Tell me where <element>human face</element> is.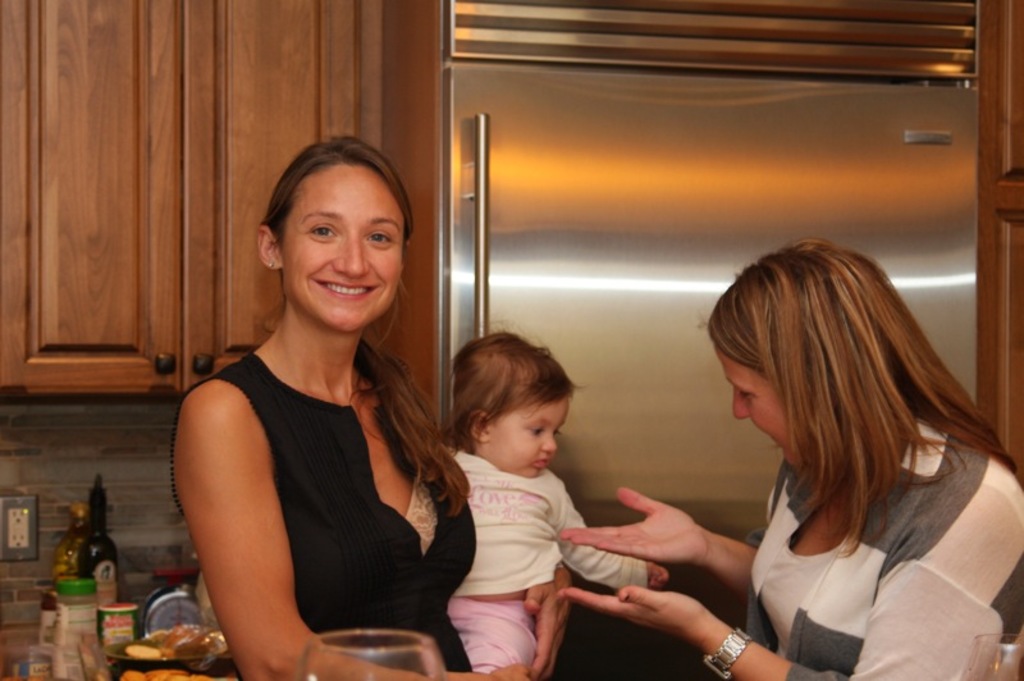
<element>human face</element> is at {"left": 285, "top": 164, "right": 402, "bottom": 332}.
